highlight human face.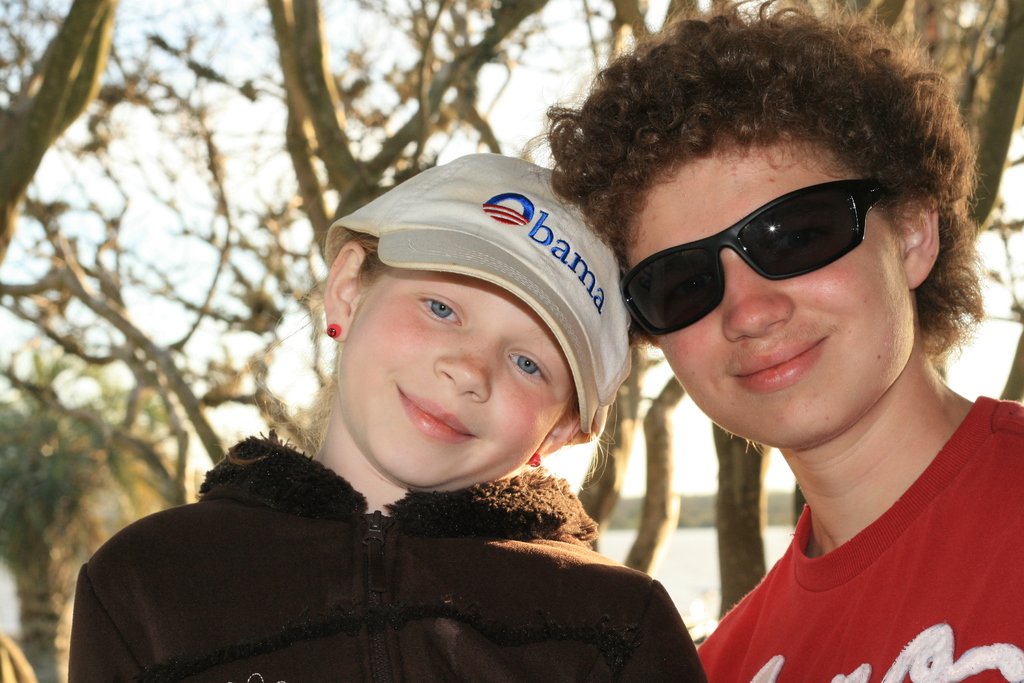
Highlighted region: left=337, top=260, right=569, bottom=488.
